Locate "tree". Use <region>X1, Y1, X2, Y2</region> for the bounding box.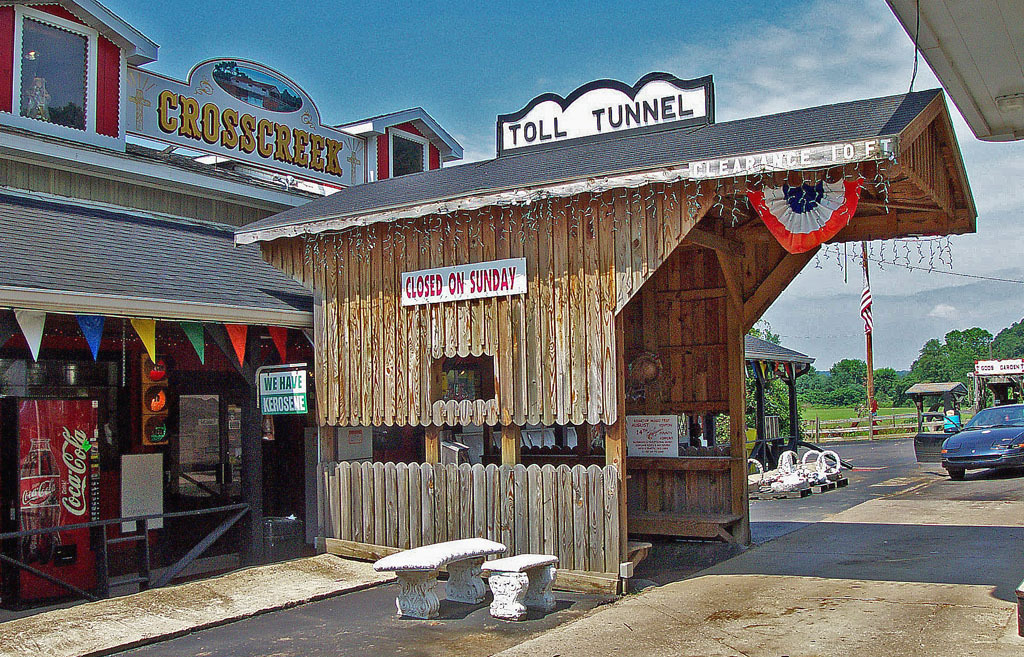
<region>987, 317, 1023, 363</region>.
